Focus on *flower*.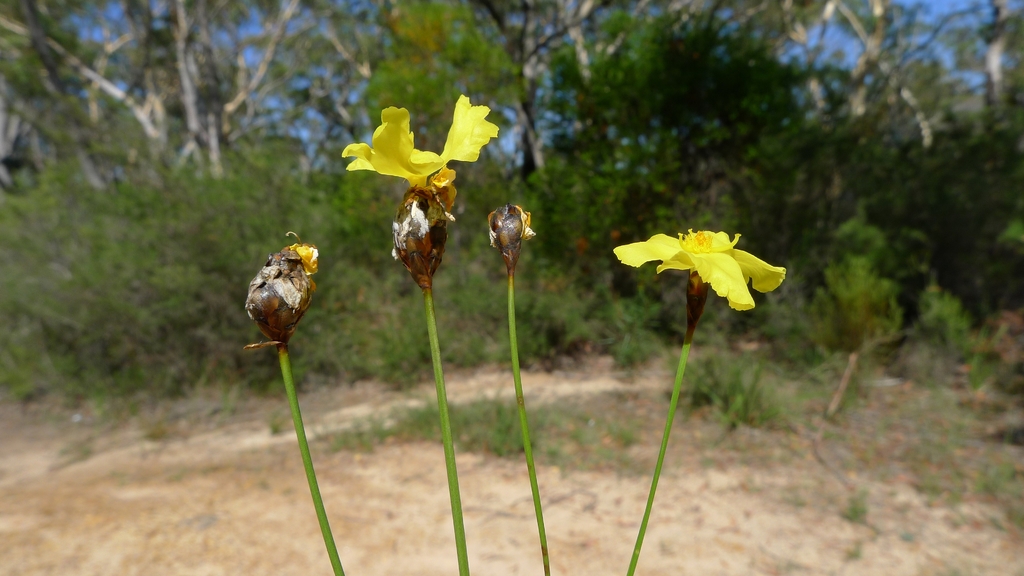
Focused at 614/212/780/301.
